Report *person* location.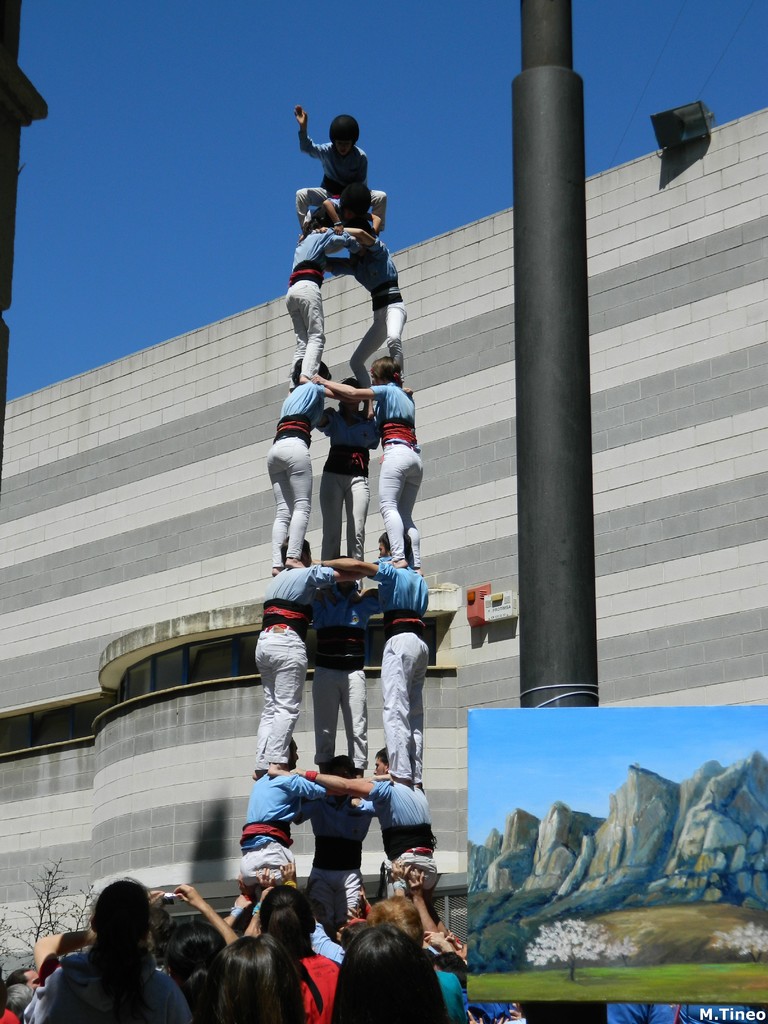
Report: box(236, 732, 329, 903).
